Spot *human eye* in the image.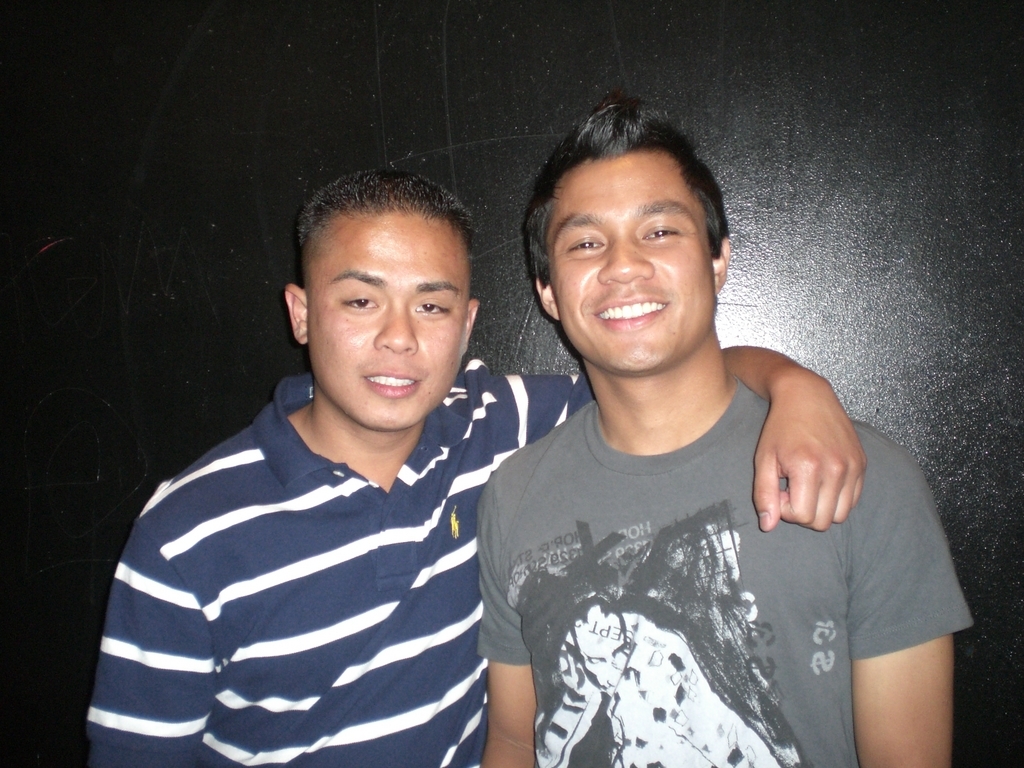
*human eye* found at 336:291:379:313.
